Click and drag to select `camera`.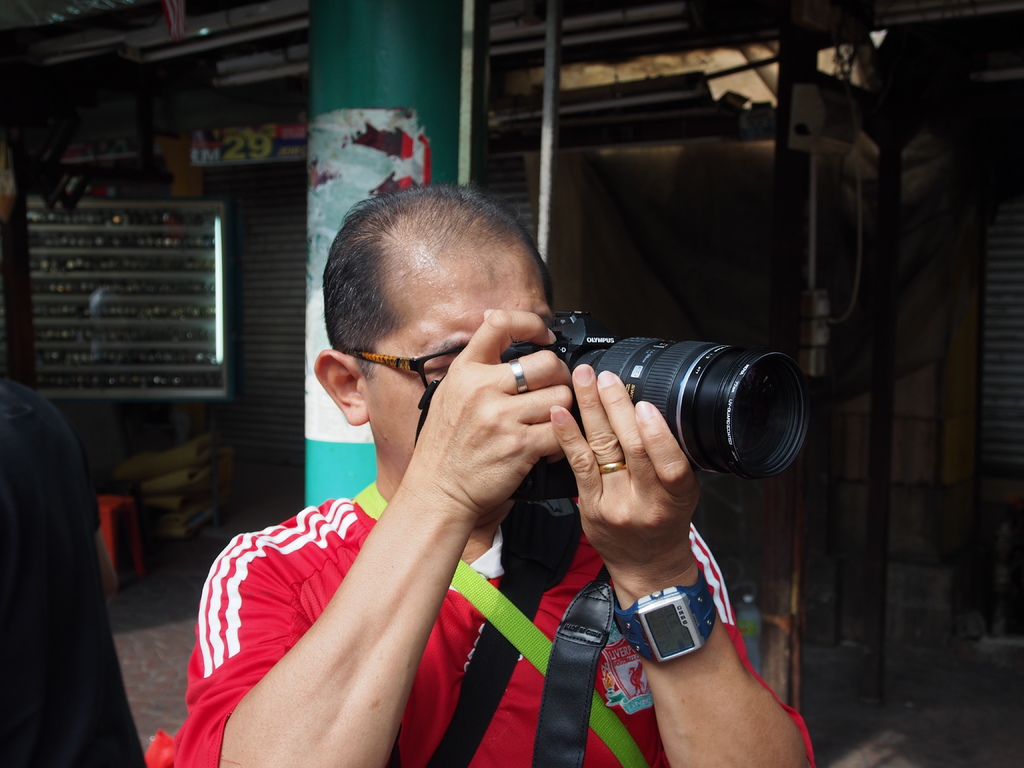
Selection: (486,308,816,505).
